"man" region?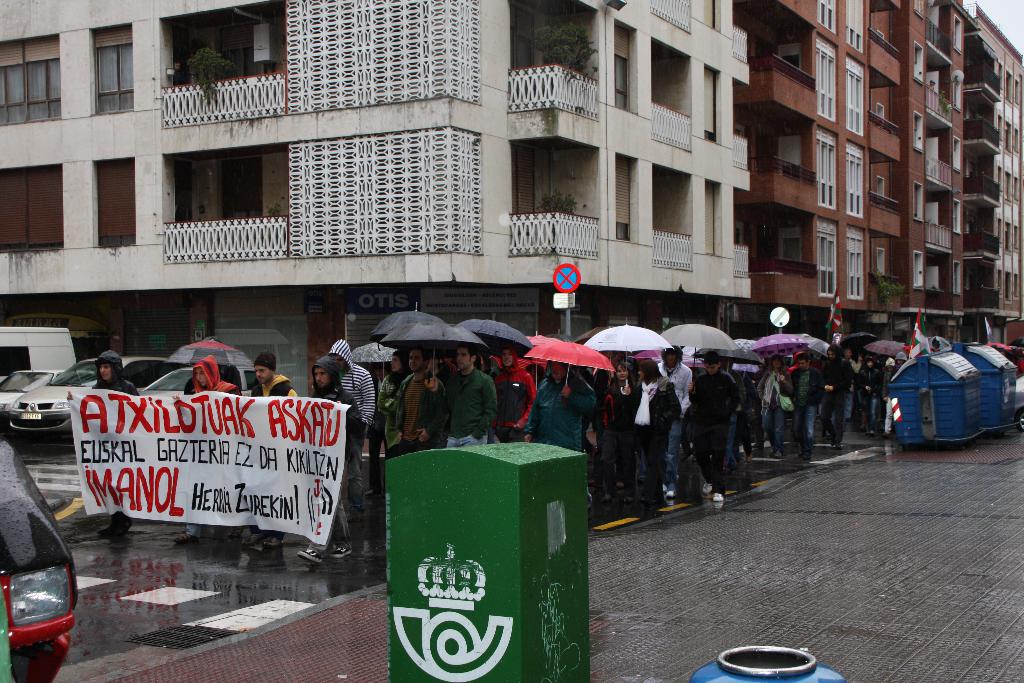
(302, 354, 361, 558)
